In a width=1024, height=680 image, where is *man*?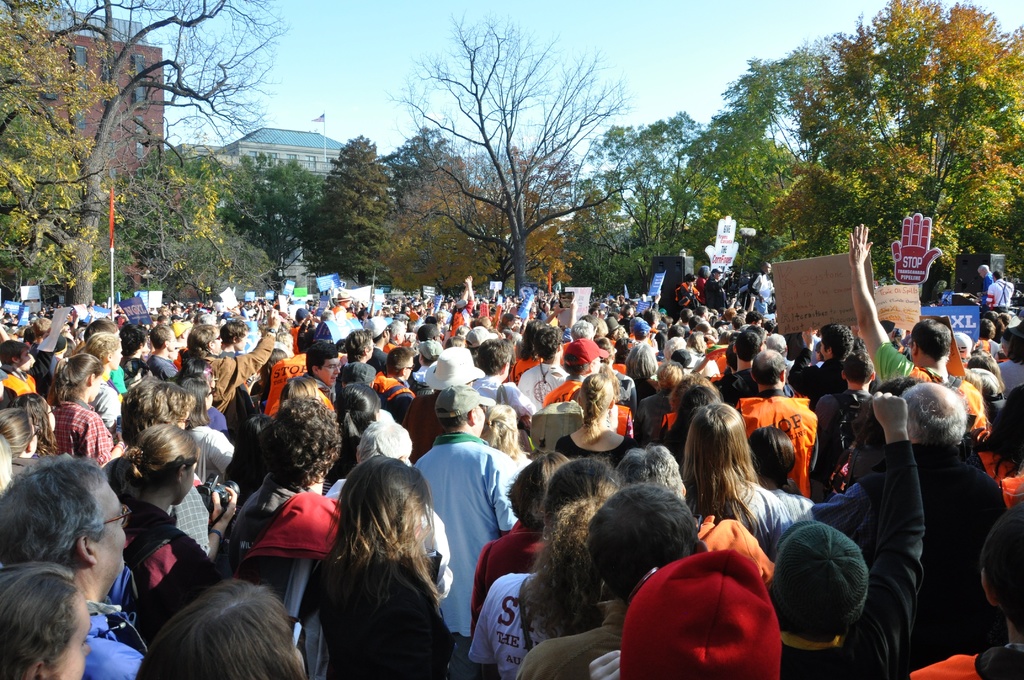
x1=0, y1=455, x2=148, y2=679.
